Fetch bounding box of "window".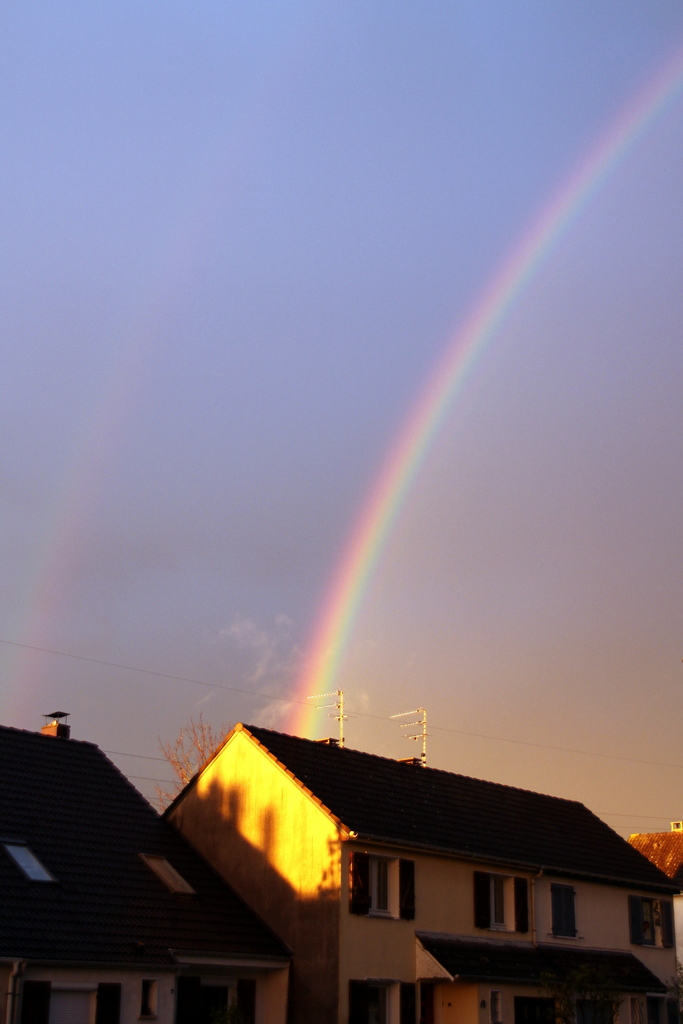
Bbox: [470,875,528,934].
